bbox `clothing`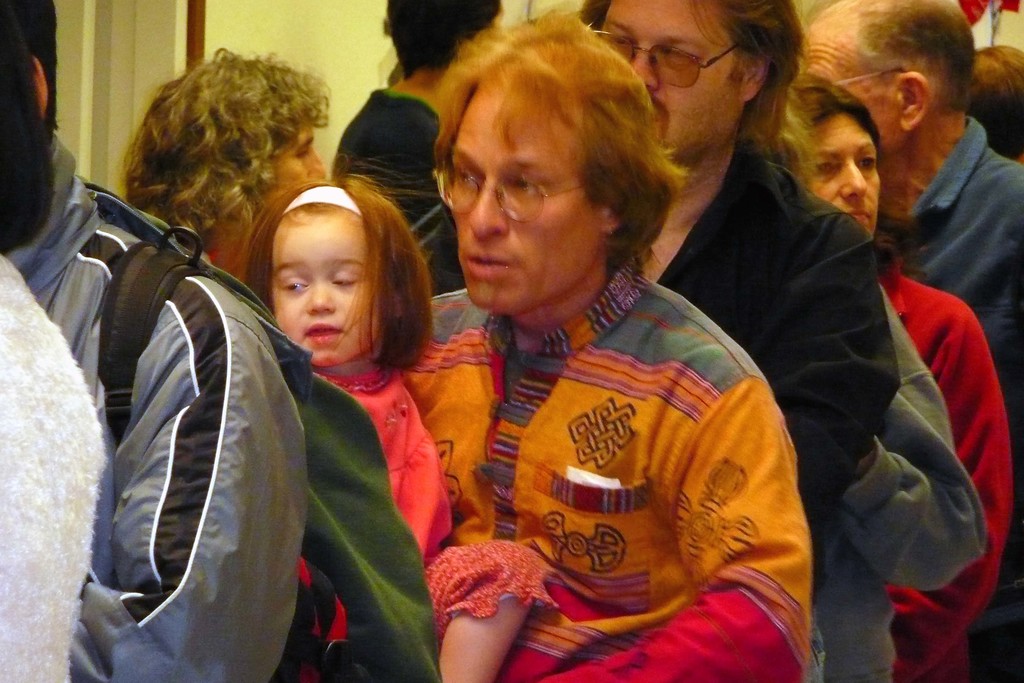
x1=882, y1=260, x2=1016, y2=682
